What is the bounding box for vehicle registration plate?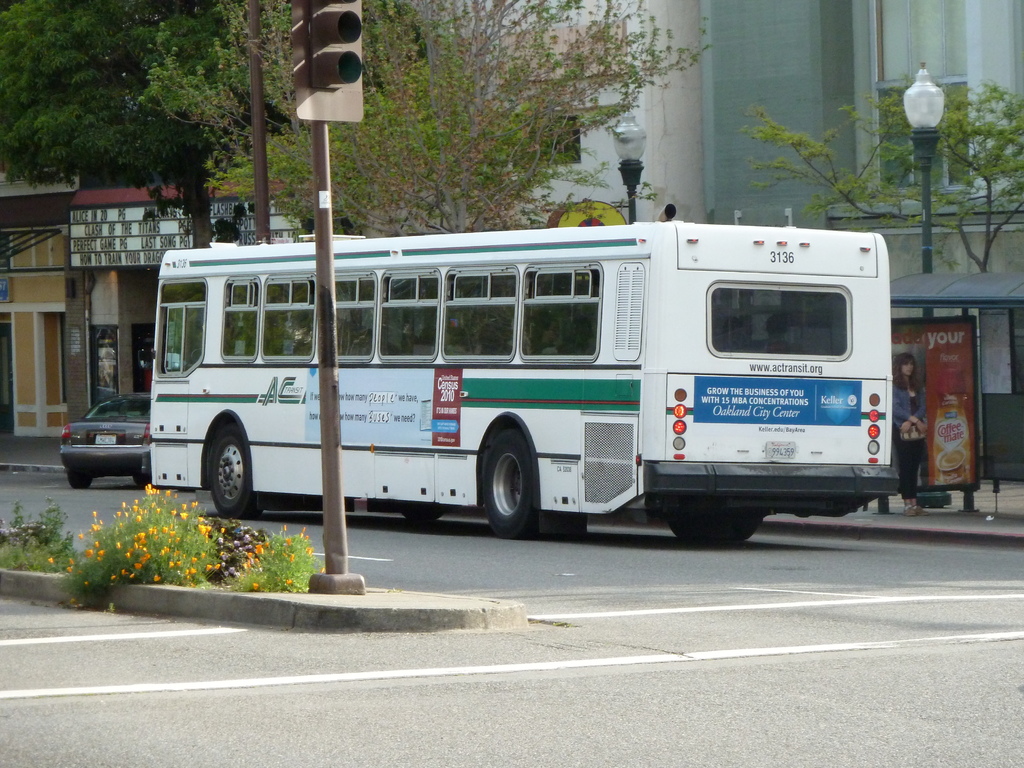
(left=763, top=438, right=797, bottom=463).
